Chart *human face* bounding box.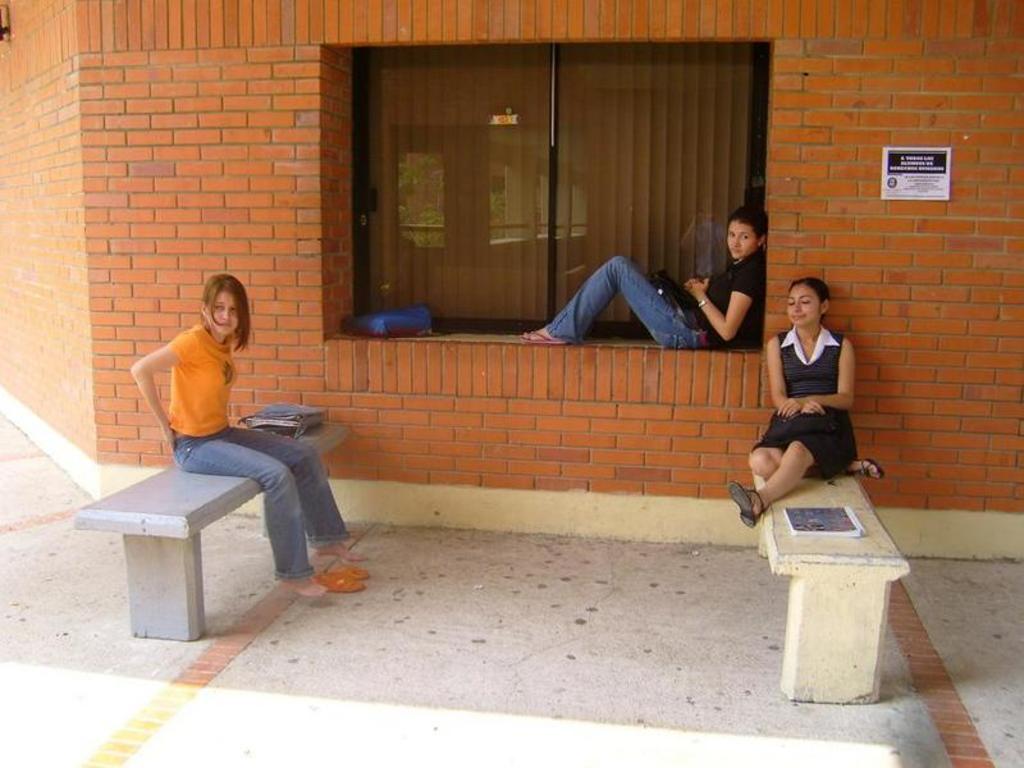
Charted: [left=726, top=215, right=759, bottom=260].
